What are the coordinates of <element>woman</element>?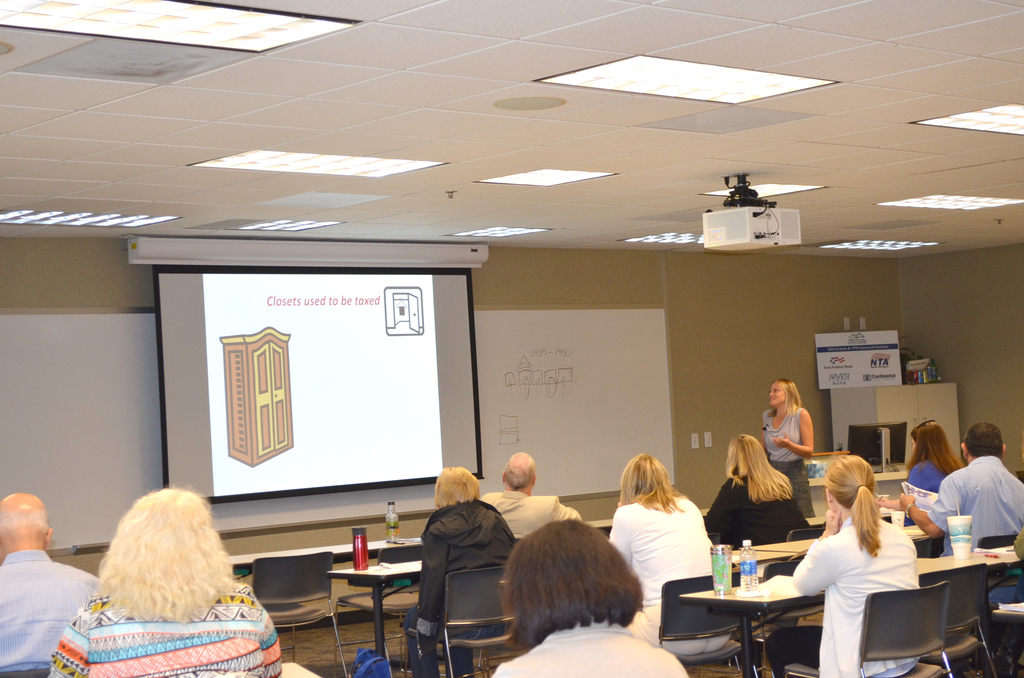
bbox=[480, 525, 707, 677].
